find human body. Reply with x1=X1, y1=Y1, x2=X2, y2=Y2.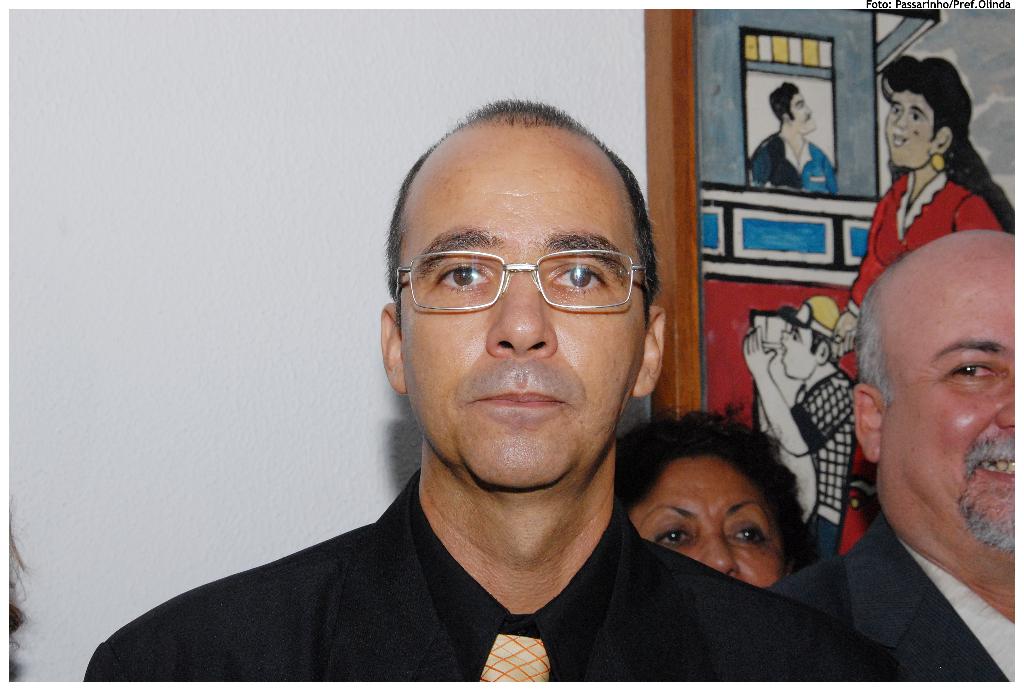
x1=88, y1=173, x2=941, y2=688.
